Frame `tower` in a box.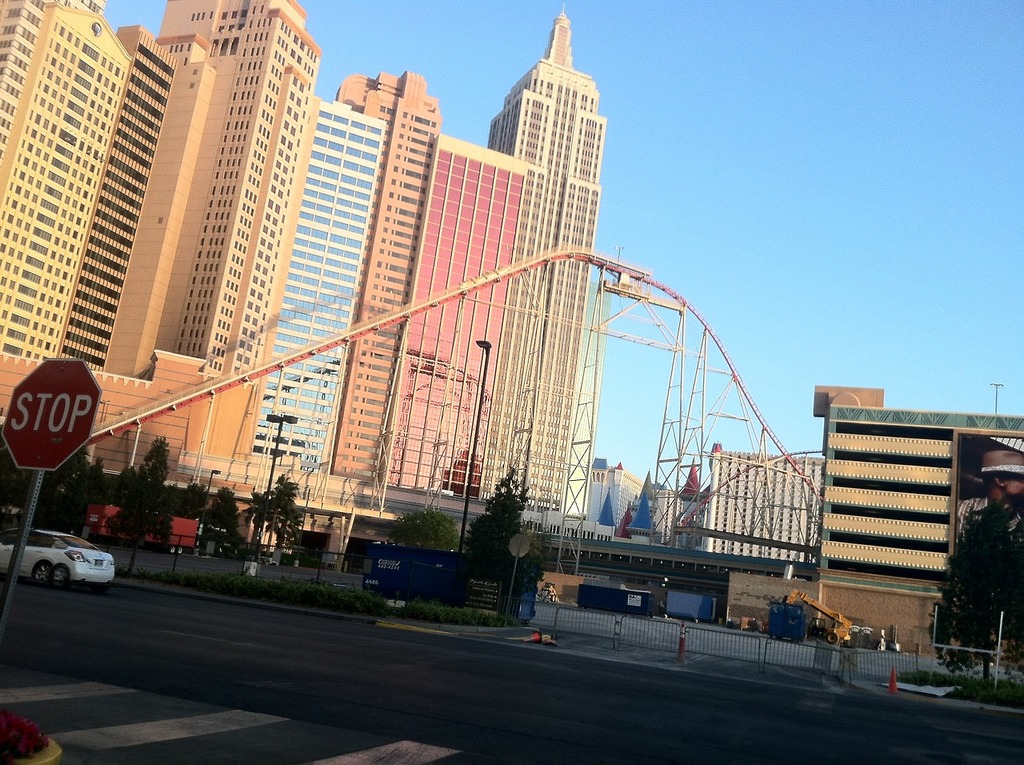
bbox(61, 16, 319, 382).
